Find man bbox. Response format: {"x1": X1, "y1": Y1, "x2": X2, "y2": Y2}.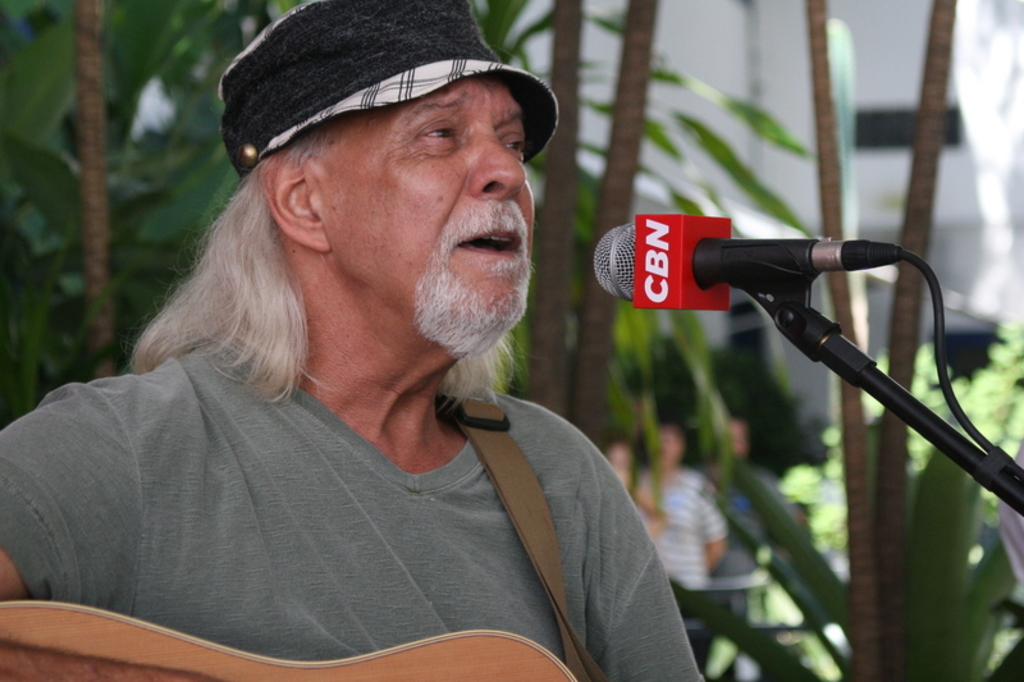
{"x1": 31, "y1": 19, "x2": 751, "y2": 650}.
